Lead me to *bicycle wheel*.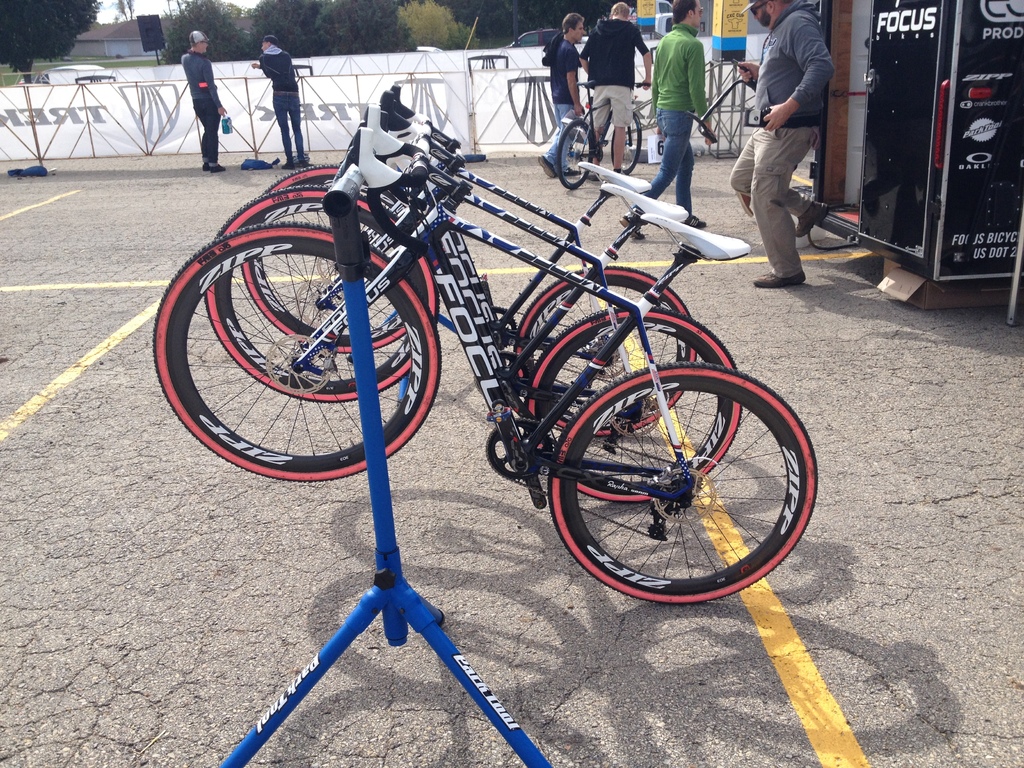
Lead to BBox(543, 357, 820, 605).
